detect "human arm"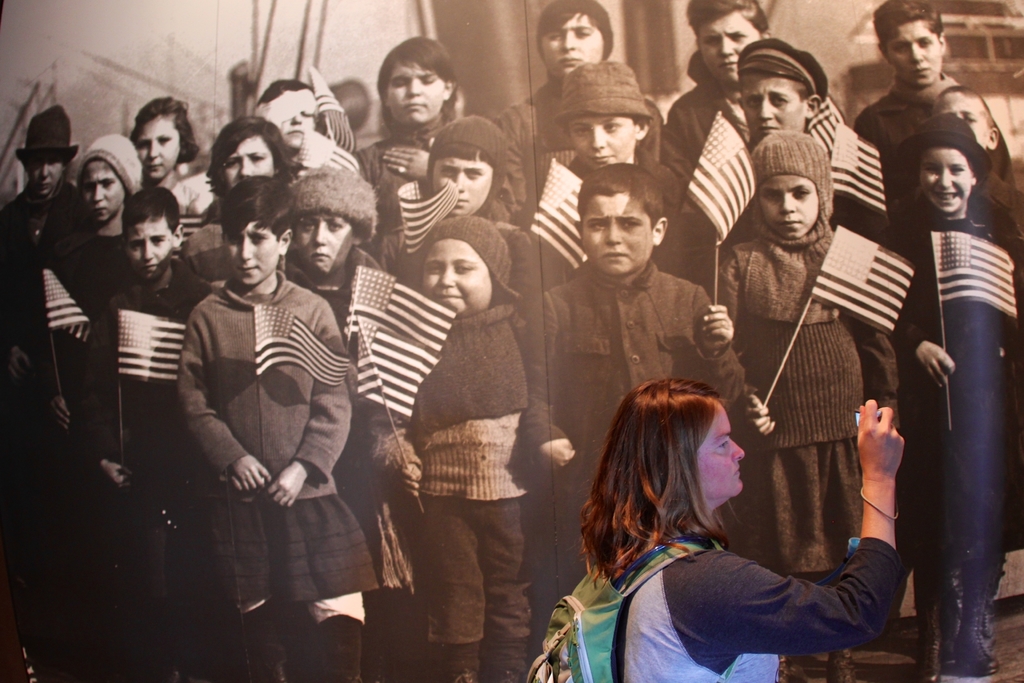
[87, 431, 126, 494]
